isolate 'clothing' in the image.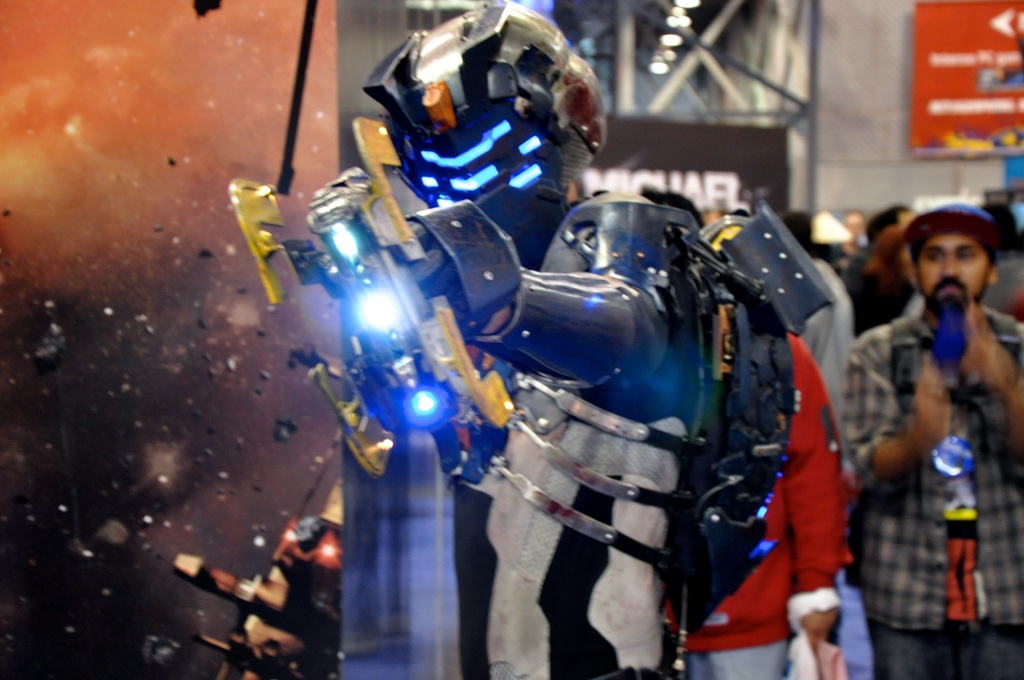
Isolated region: locate(836, 284, 1020, 679).
